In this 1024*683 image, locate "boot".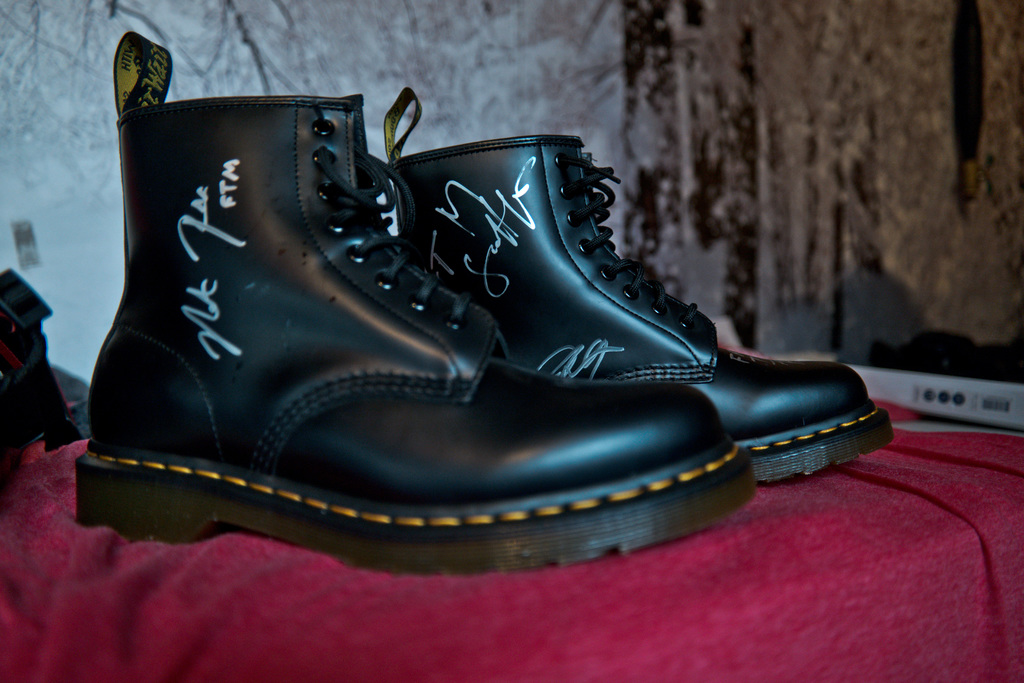
Bounding box: 376, 82, 891, 493.
